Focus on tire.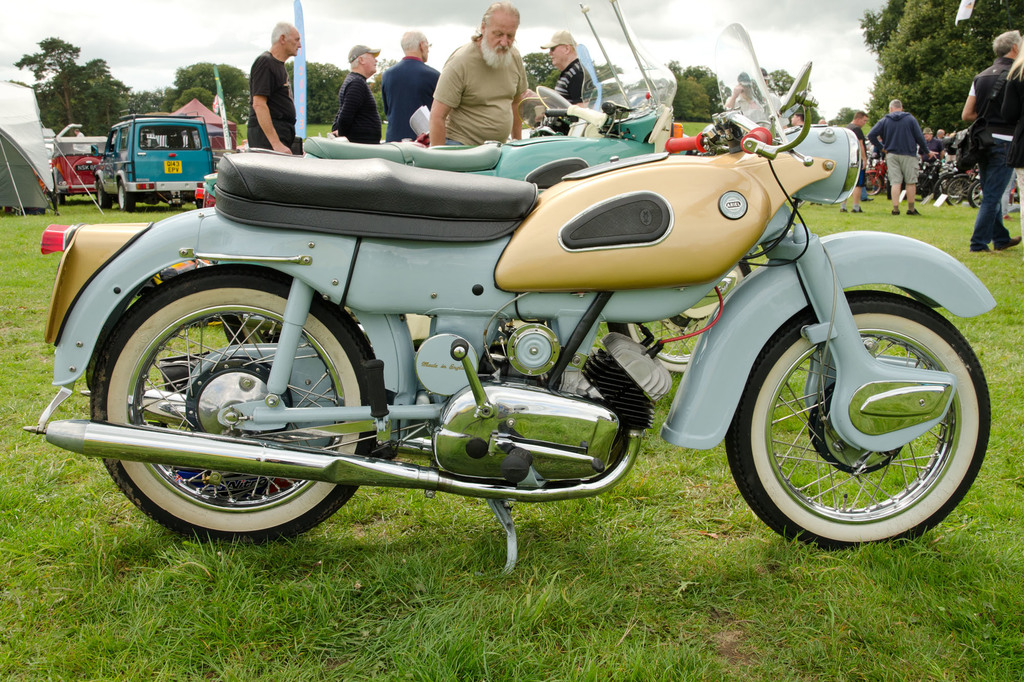
Focused at 947 179 972 205.
